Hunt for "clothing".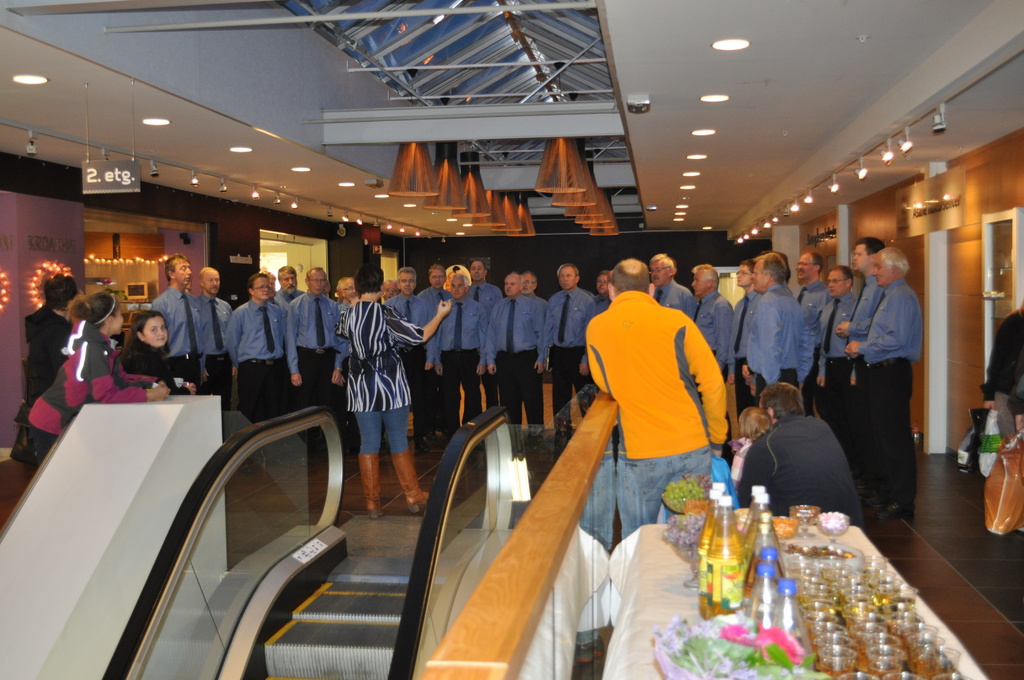
Hunted down at Rect(289, 290, 337, 435).
